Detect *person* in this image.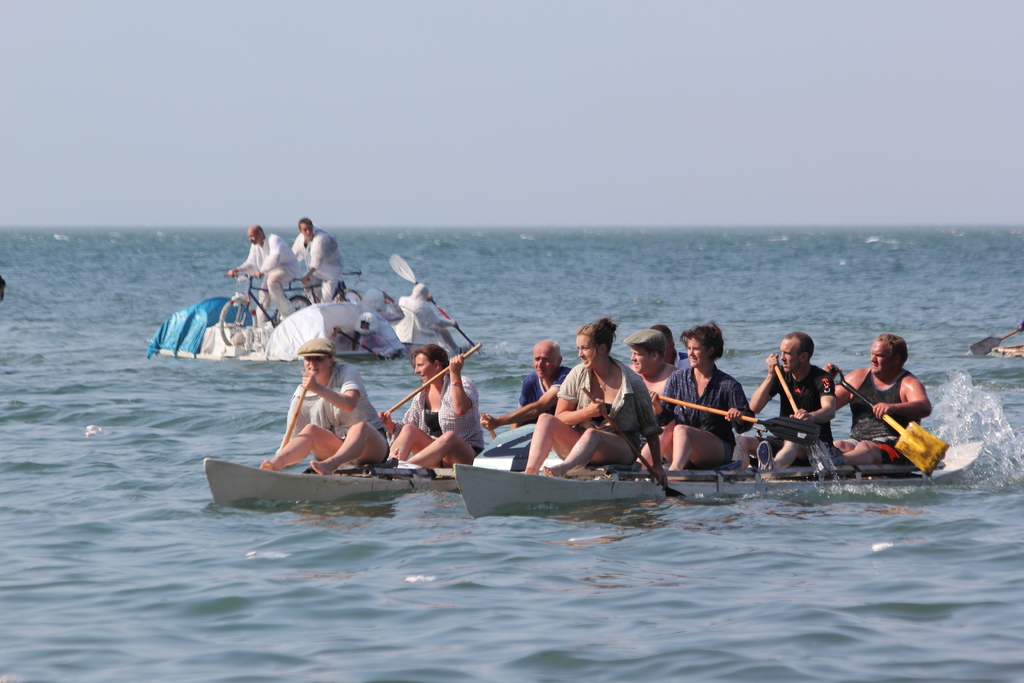
Detection: 743, 330, 840, 474.
